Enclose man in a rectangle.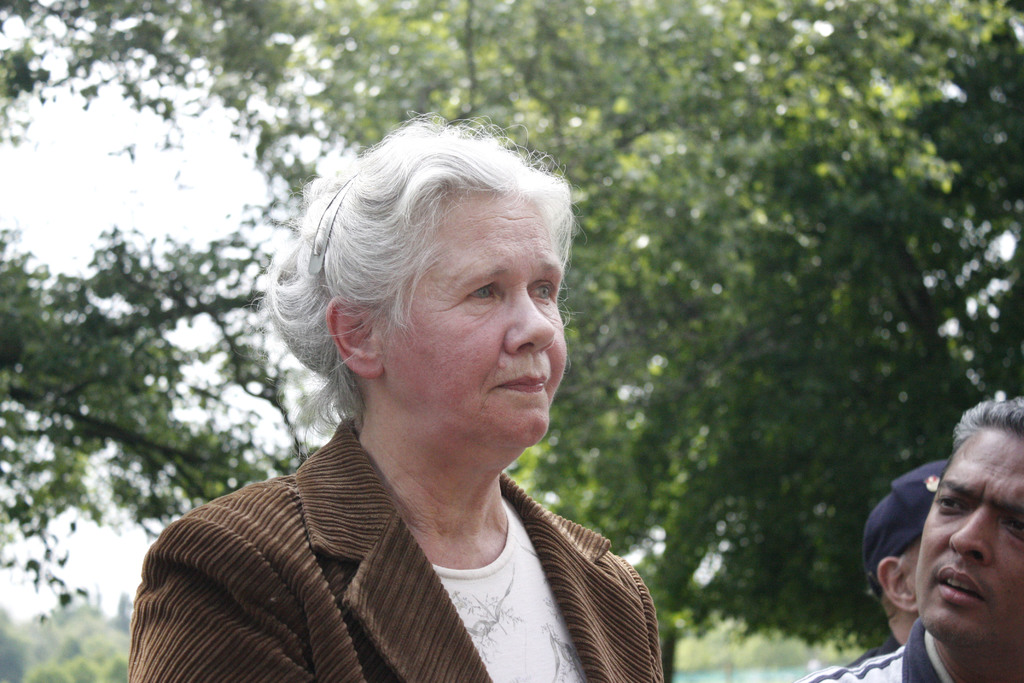
left=859, top=457, right=956, bottom=647.
